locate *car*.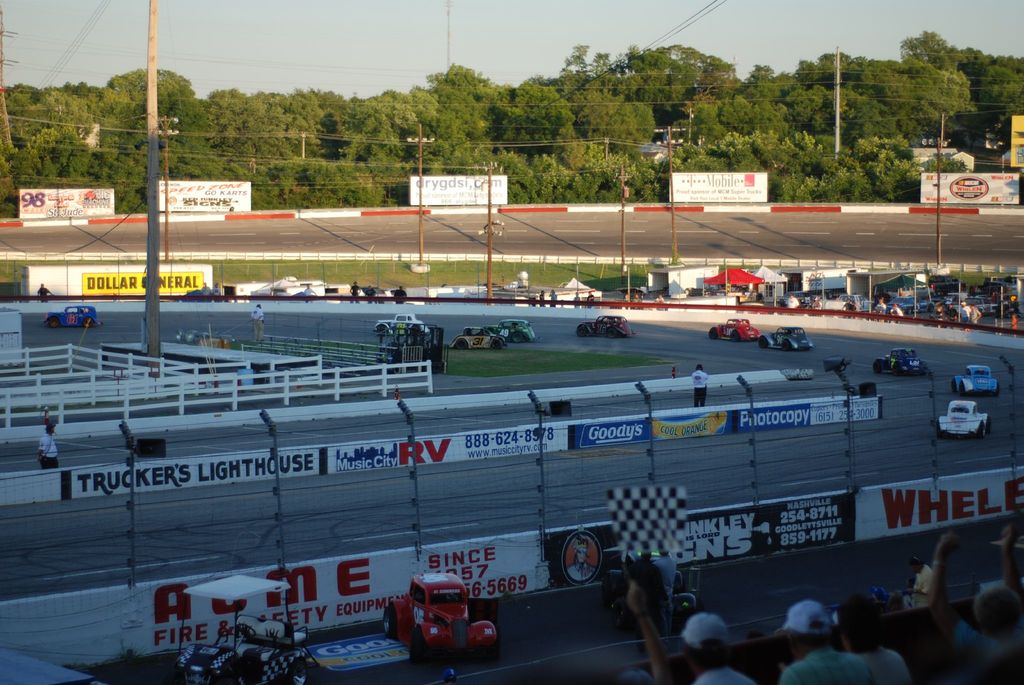
Bounding box: 577/312/636/337.
